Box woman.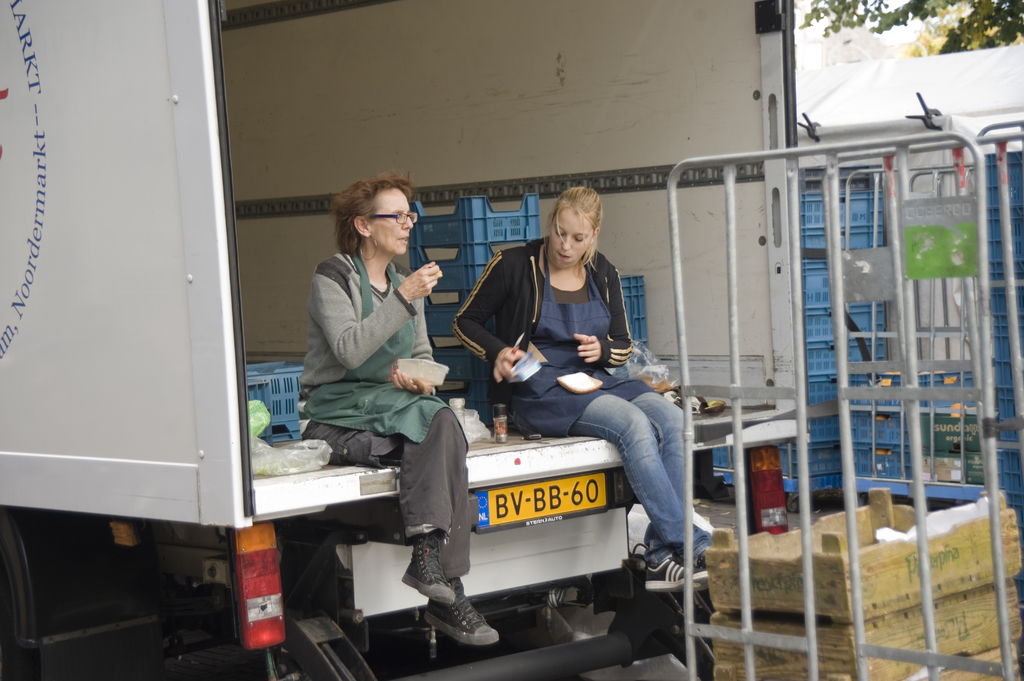
crop(446, 184, 719, 593).
